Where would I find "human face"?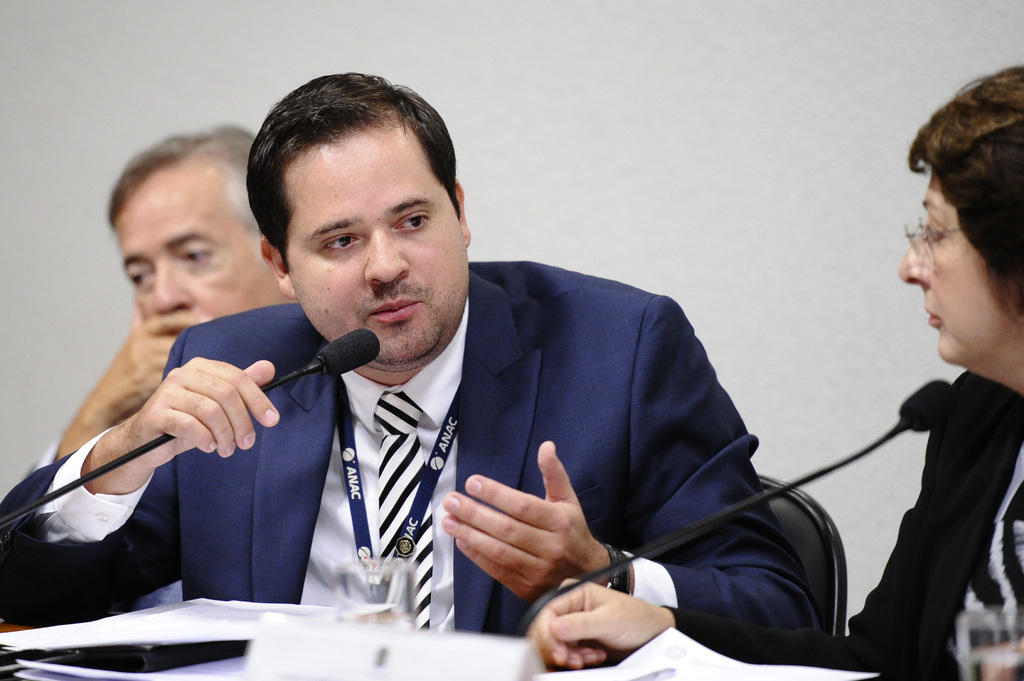
At [x1=286, y1=130, x2=467, y2=361].
